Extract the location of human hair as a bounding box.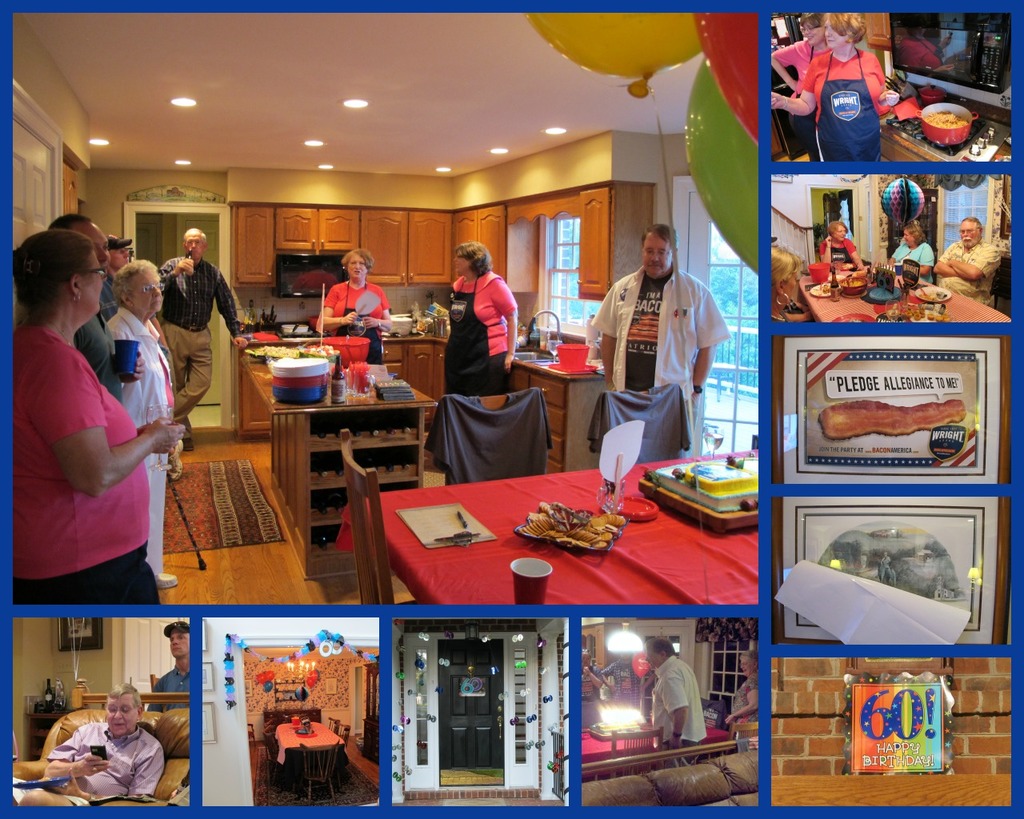
x1=770 y1=245 x2=804 y2=289.
